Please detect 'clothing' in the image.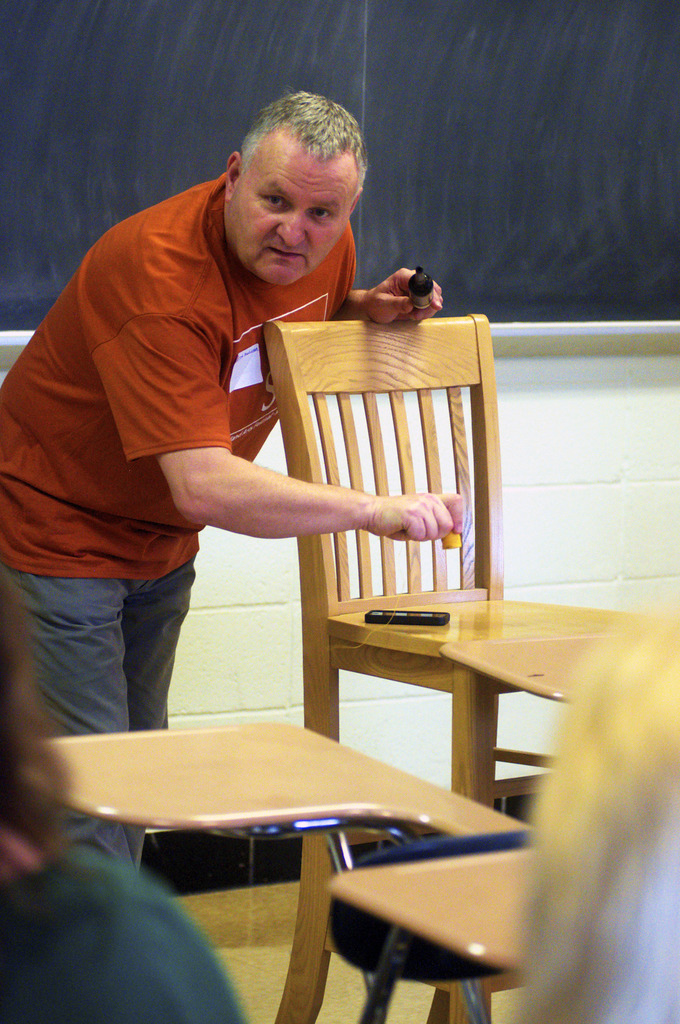
x1=32 y1=127 x2=338 y2=716.
